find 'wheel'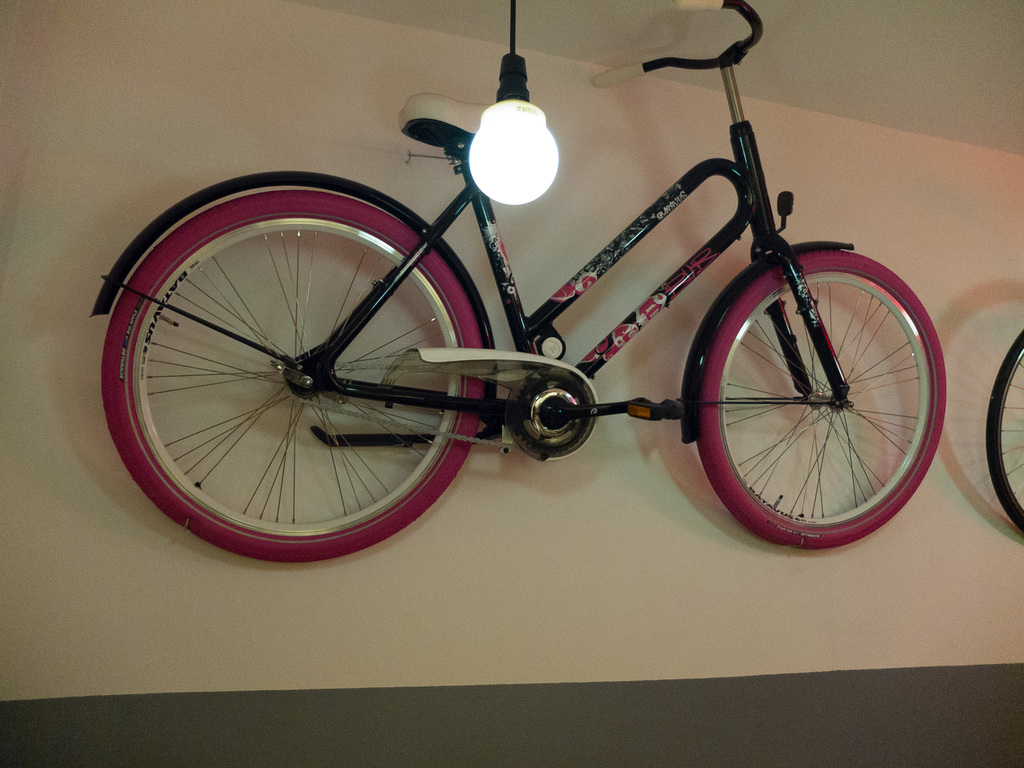
[98, 188, 488, 564]
